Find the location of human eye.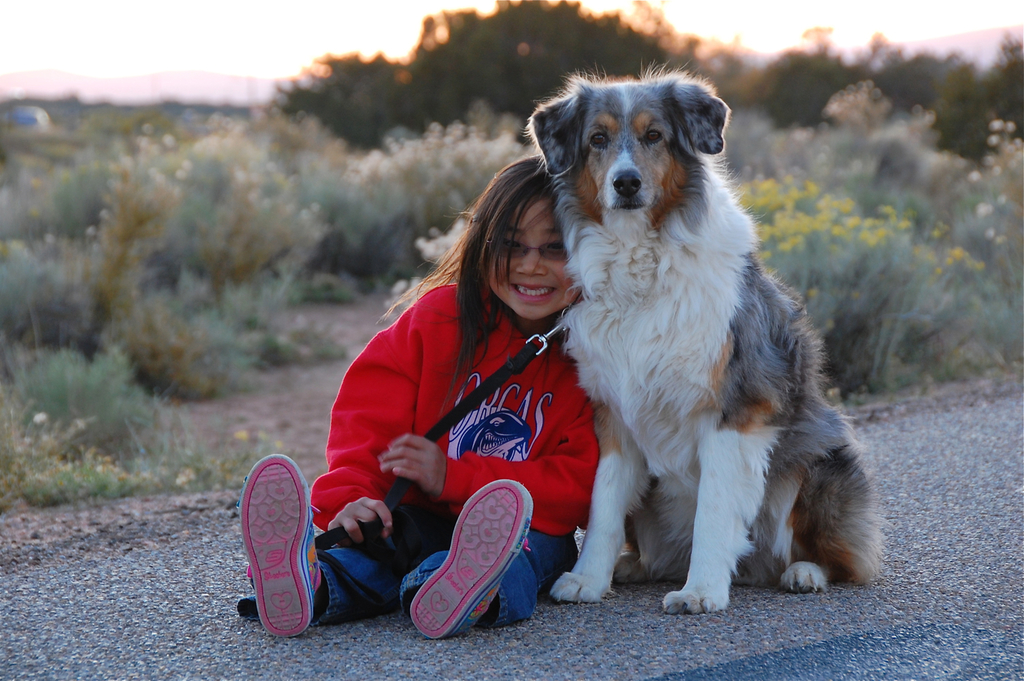
Location: select_region(497, 235, 525, 257).
